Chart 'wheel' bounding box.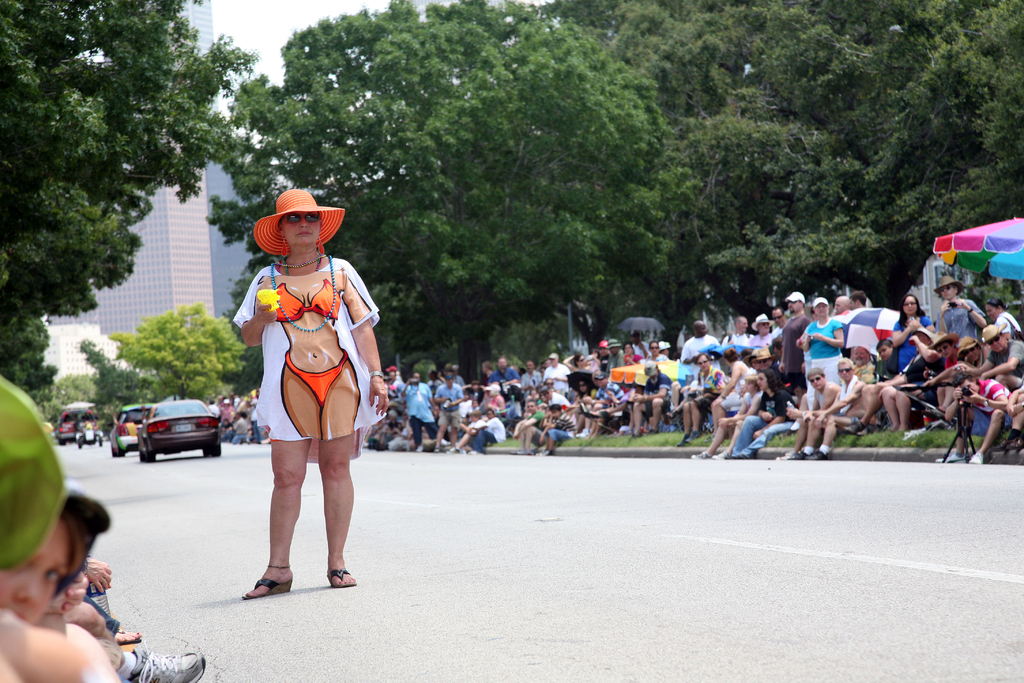
Charted: region(111, 447, 117, 457).
